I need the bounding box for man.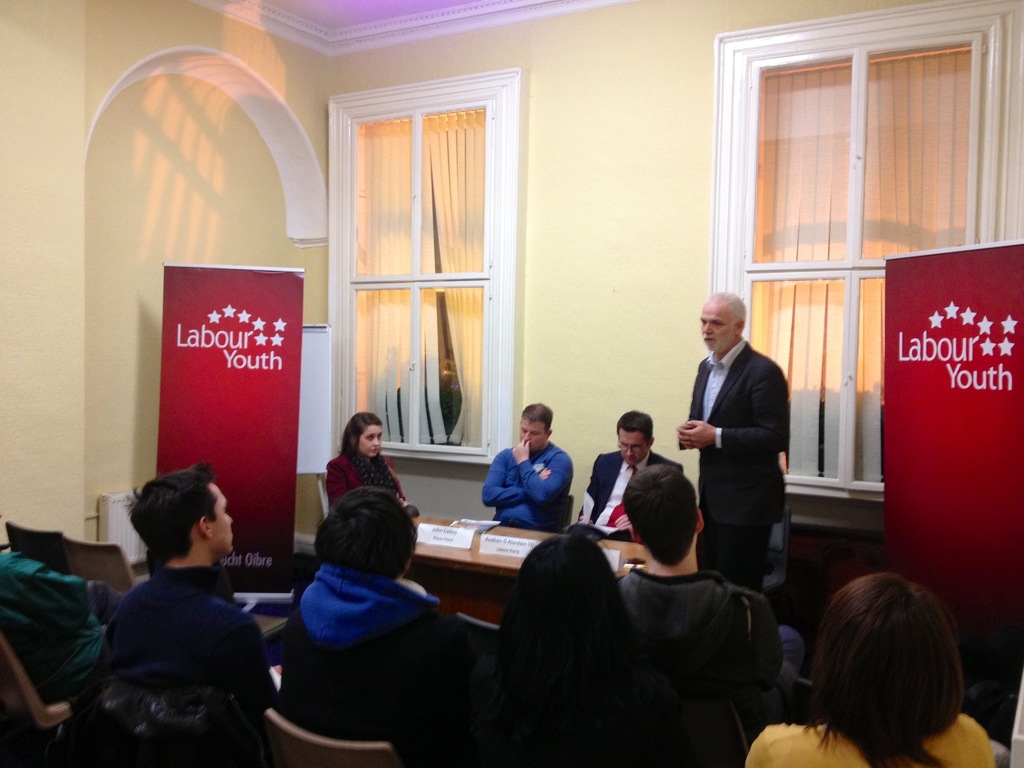
Here it is: bbox=(262, 480, 512, 767).
